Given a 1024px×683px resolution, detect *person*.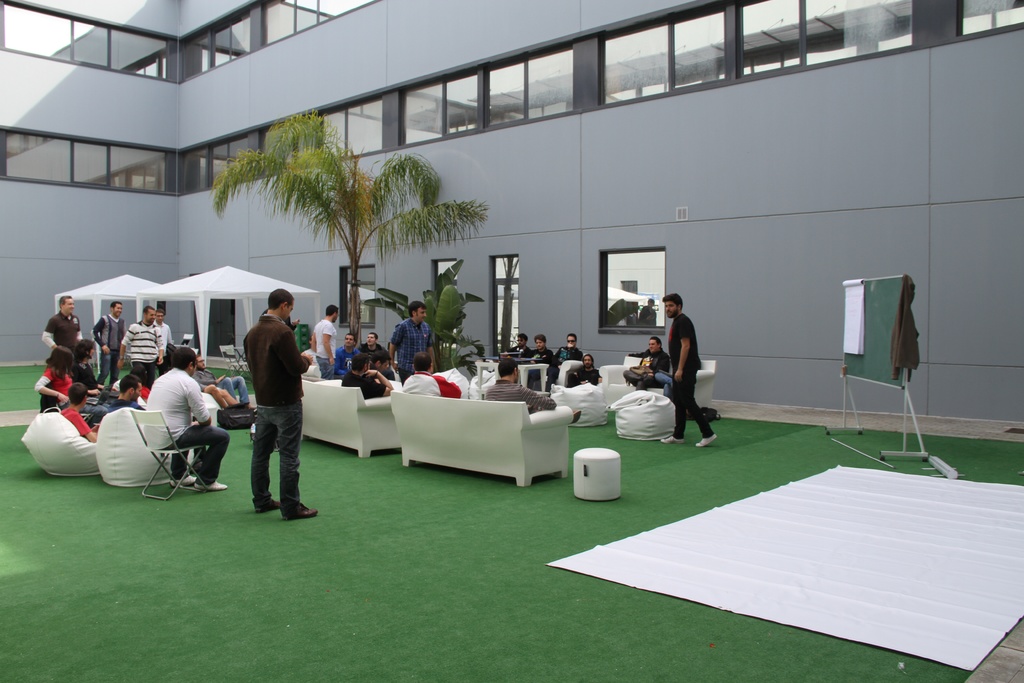
{"x1": 339, "y1": 329, "x2": 362, "y2": 367}.
